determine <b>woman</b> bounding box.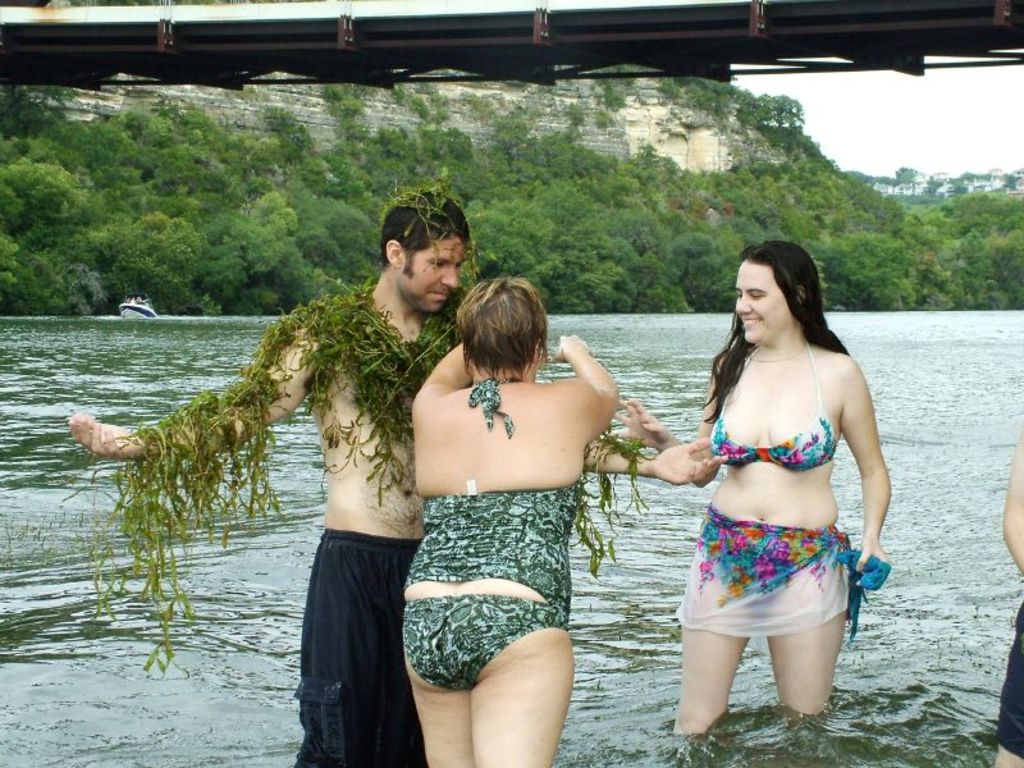
Determined: 677:253:908:749.
